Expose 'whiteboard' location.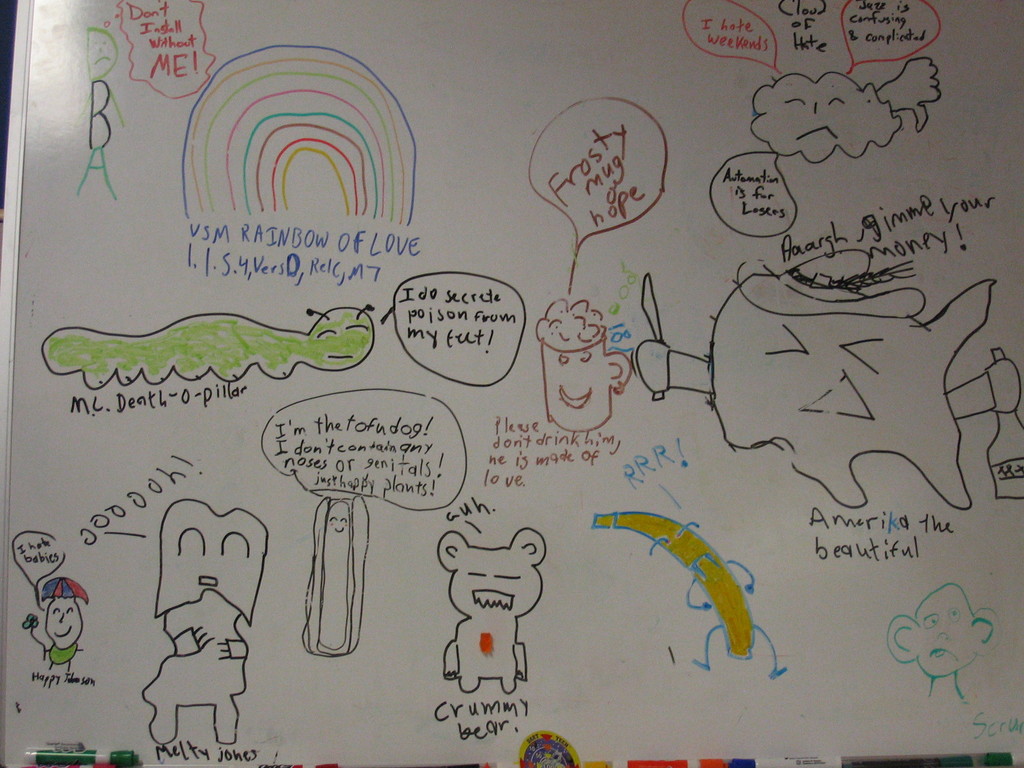
Exposed at 0,0,1023,767.
